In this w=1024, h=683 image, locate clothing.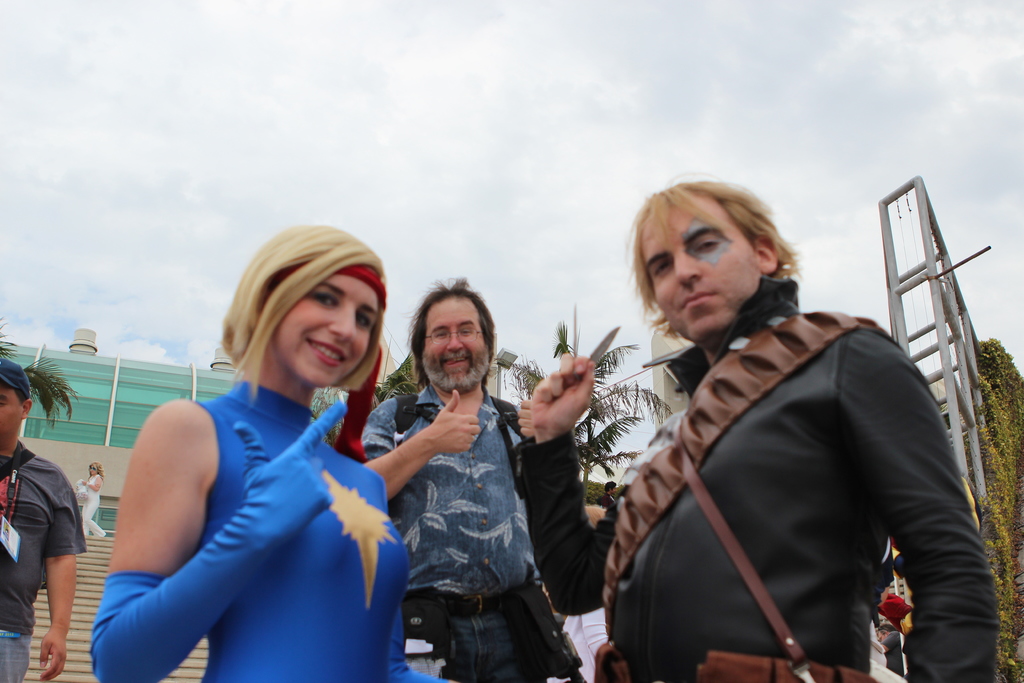
Bounding box: 353, 383, 583, 682.
